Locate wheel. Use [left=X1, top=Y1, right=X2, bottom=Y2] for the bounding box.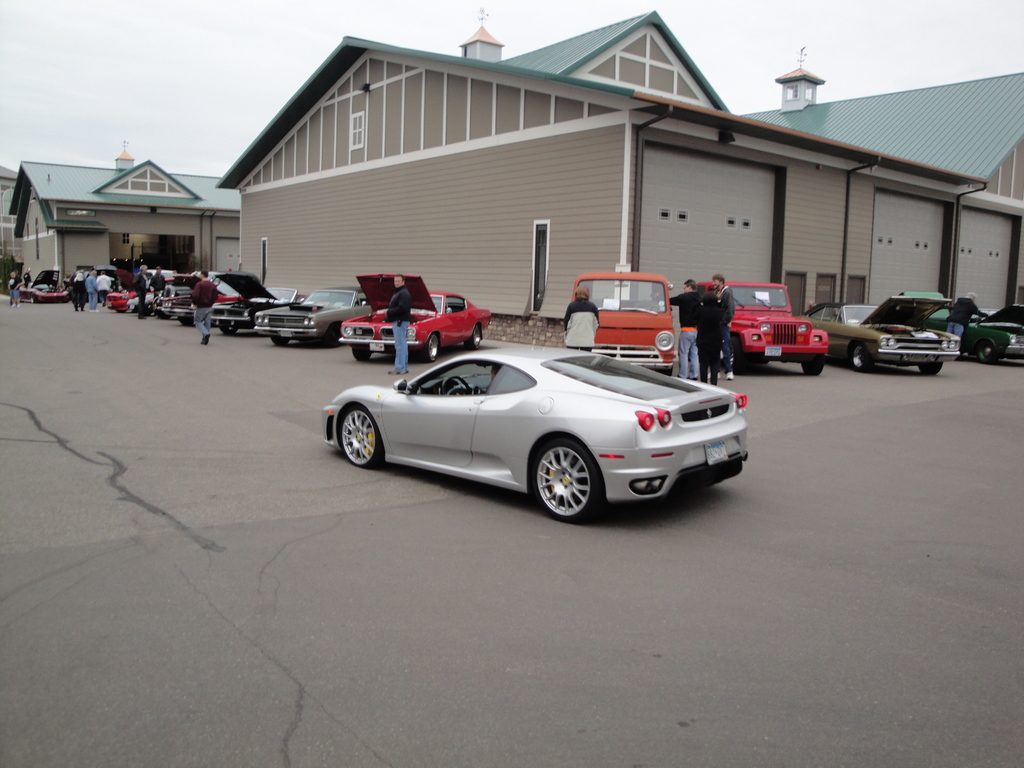
[left=337, top=404, right=378, bottom=463].
